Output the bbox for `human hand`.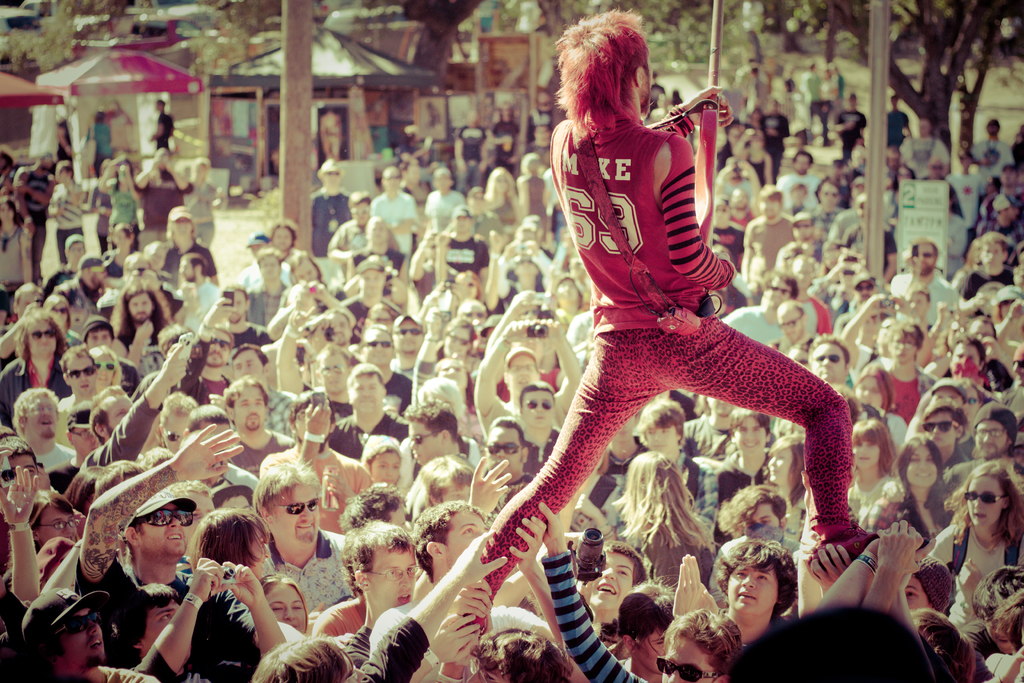
(left=864, top=292, right=890, bottom=318).
